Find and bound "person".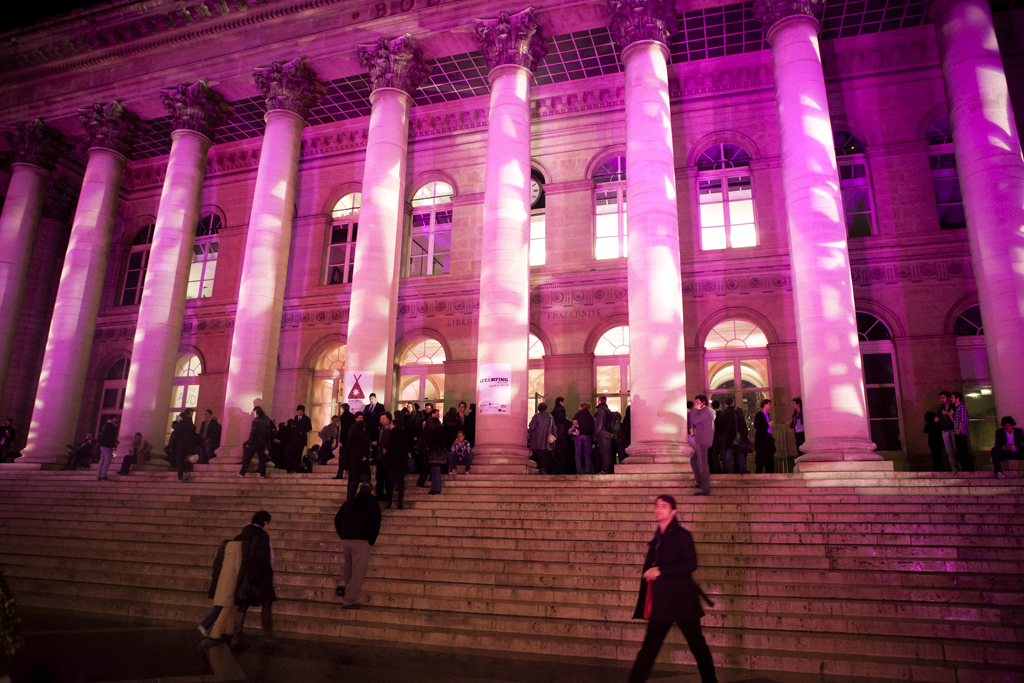
Bound: region(359, 389, 386, 429).
